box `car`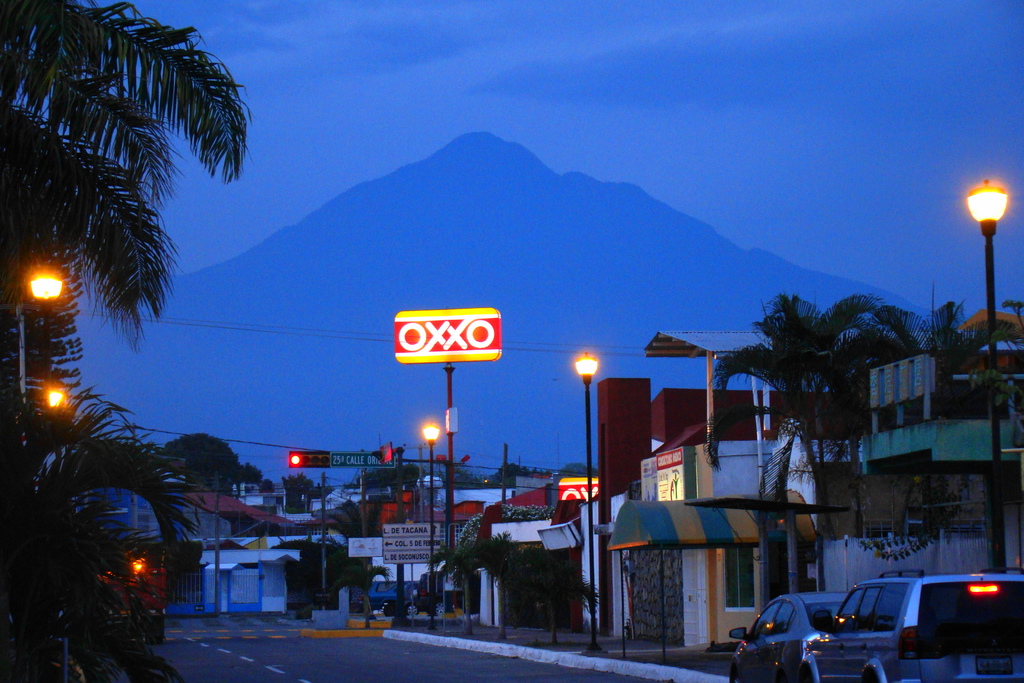
(730,590,848,682)
